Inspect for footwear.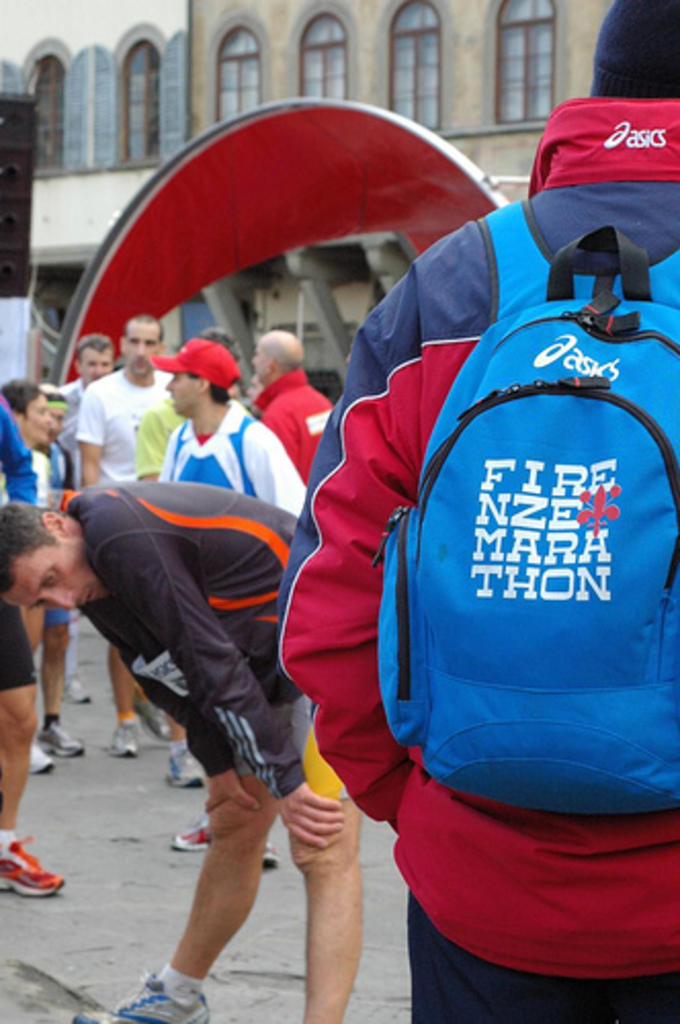
Inspection: bbox=[109, 721, 141, 758].
